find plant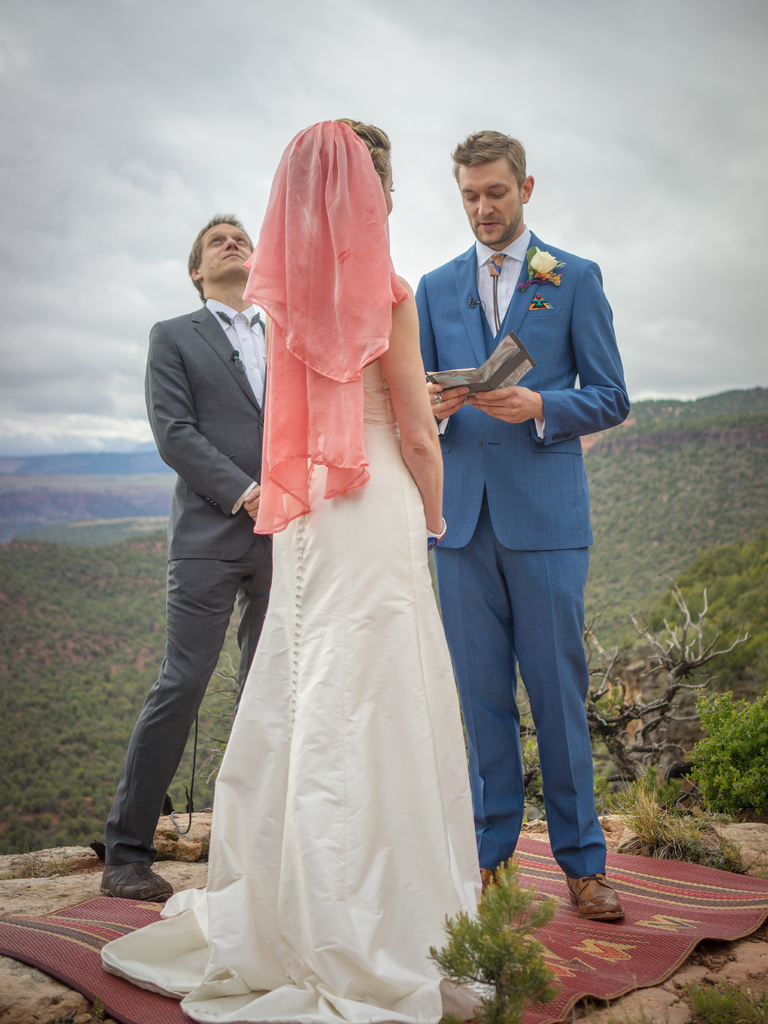
pyautogui.locateOnScreen(662, 964, 767, 1023)
